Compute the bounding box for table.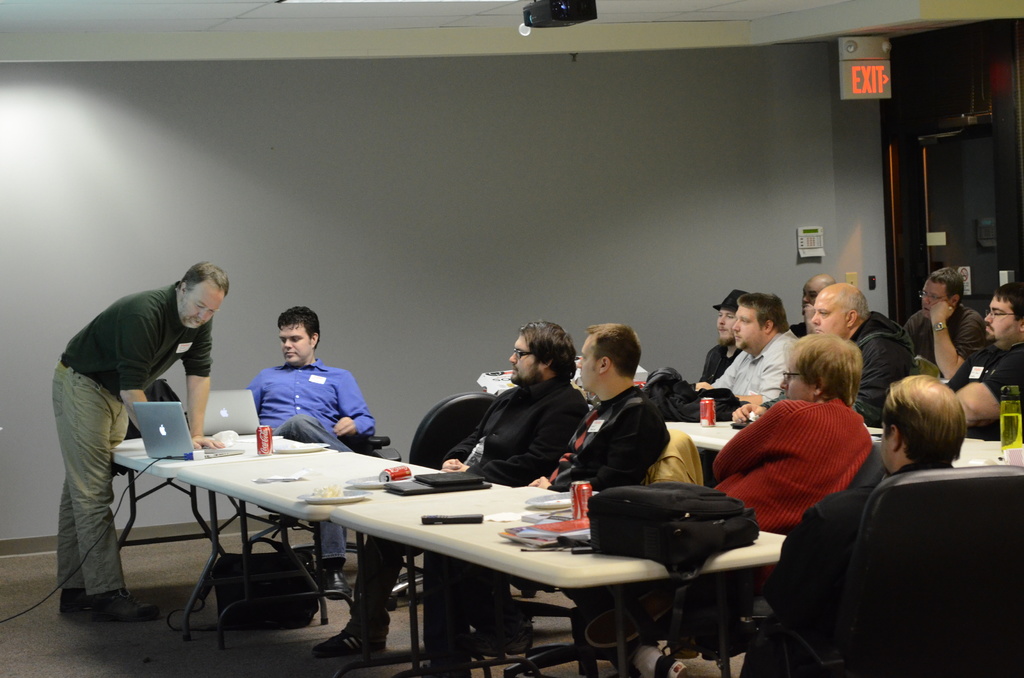
Rect(170, 448, 448, 677).
